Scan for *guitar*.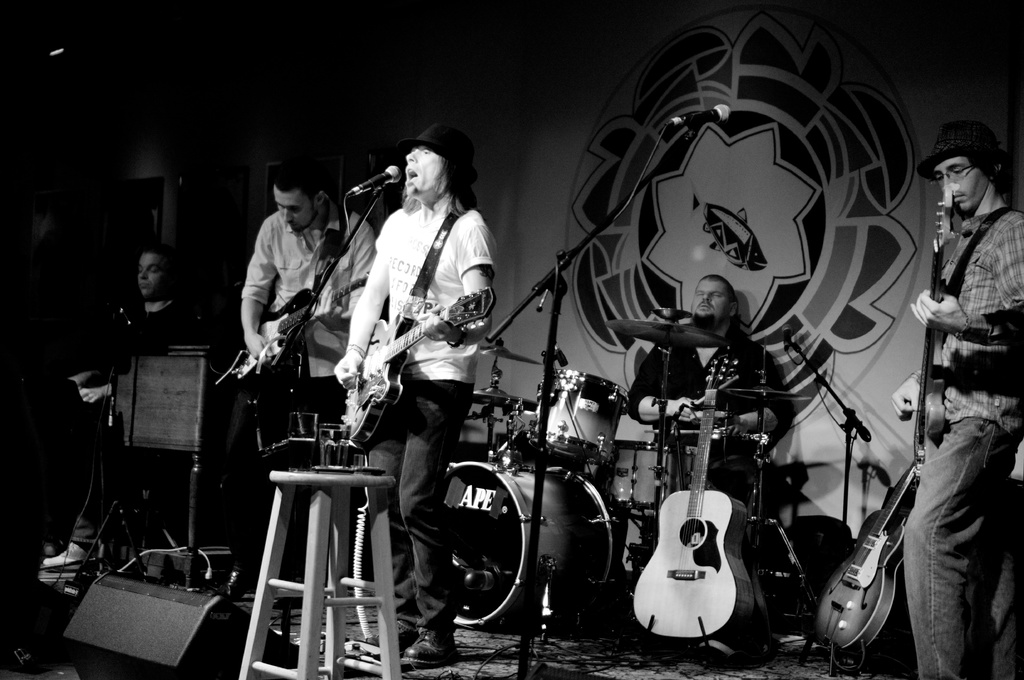
Scan result: 338/283/497/447.
